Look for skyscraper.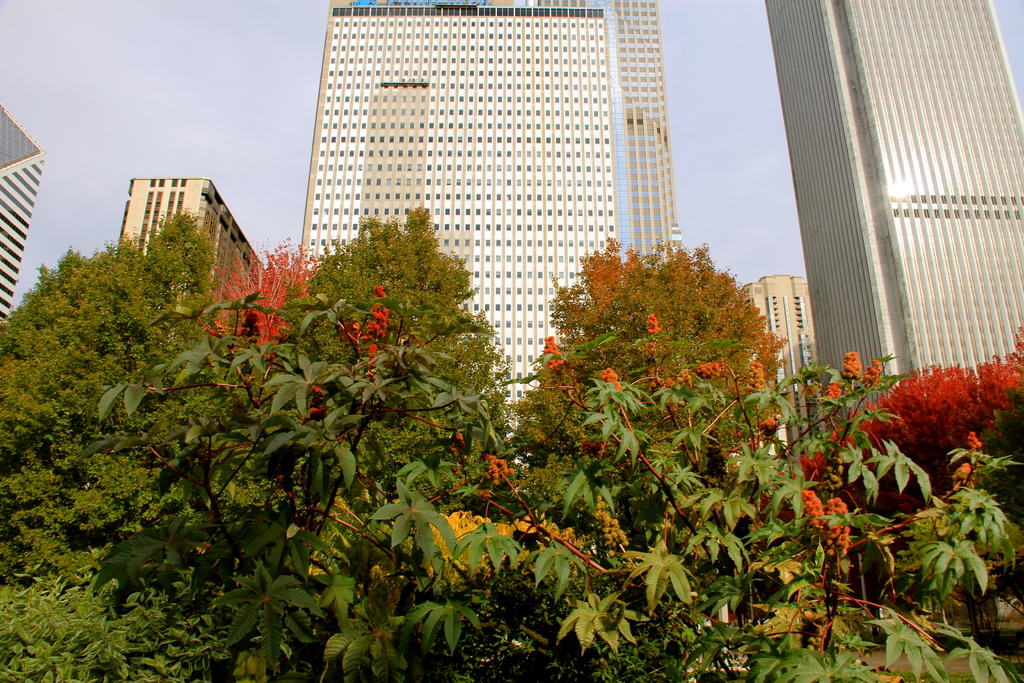
Found: <box>742,273,807,389</box>.
